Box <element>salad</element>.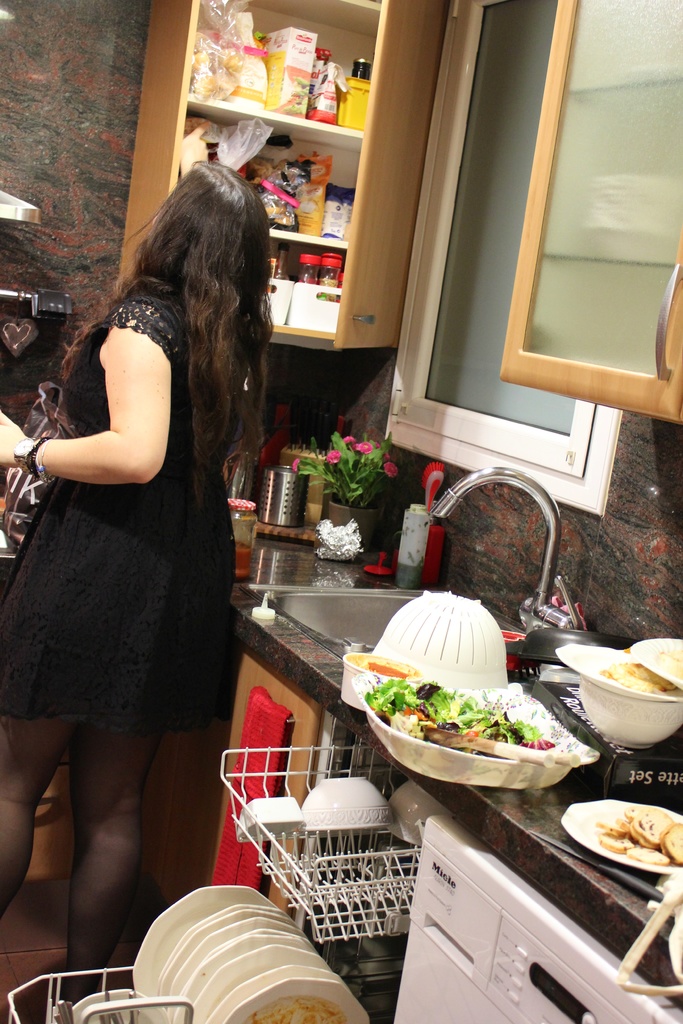
crop(360, 674, 553, 749).
